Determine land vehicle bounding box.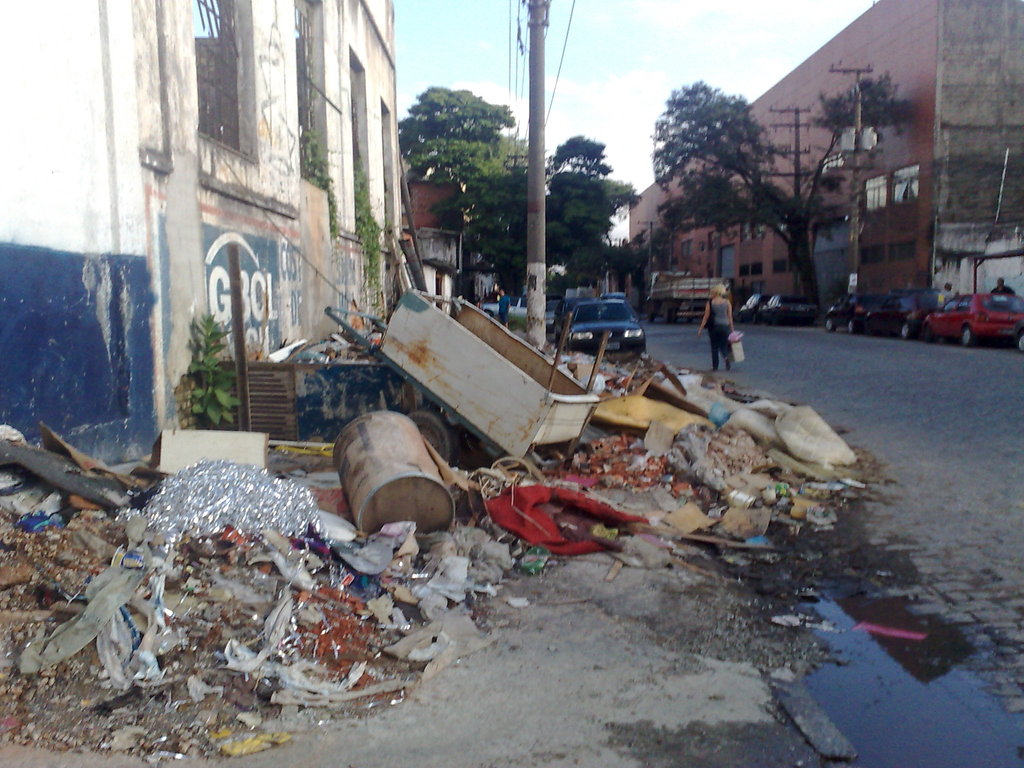
Determined: 824, 291, 881, 337.
